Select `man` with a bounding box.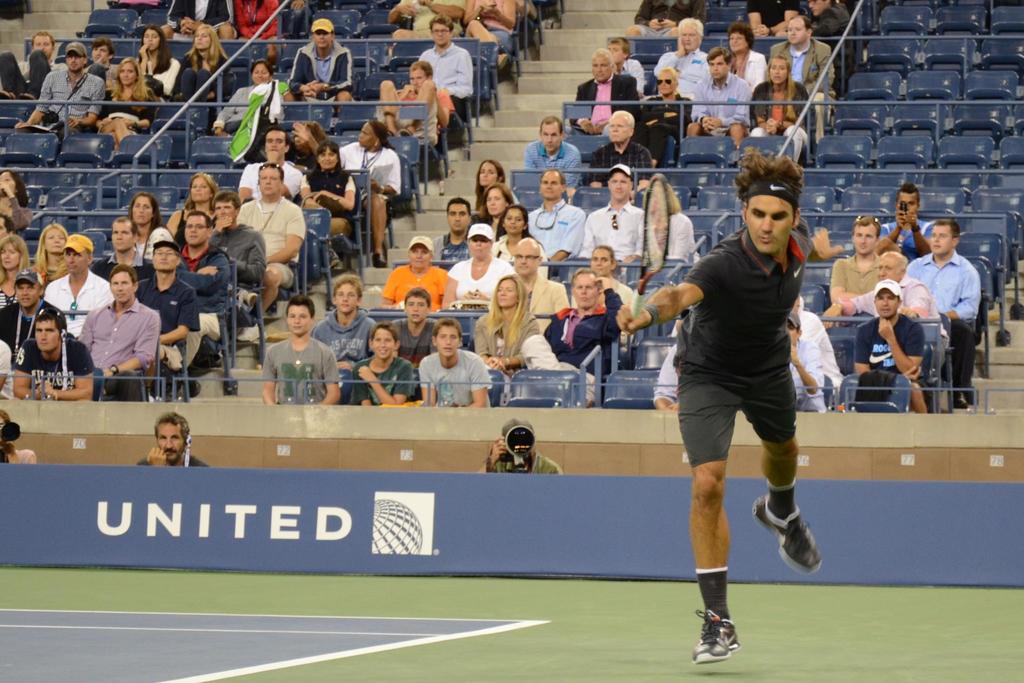
[x1=685, y1=45, x2=752, y2=149].
